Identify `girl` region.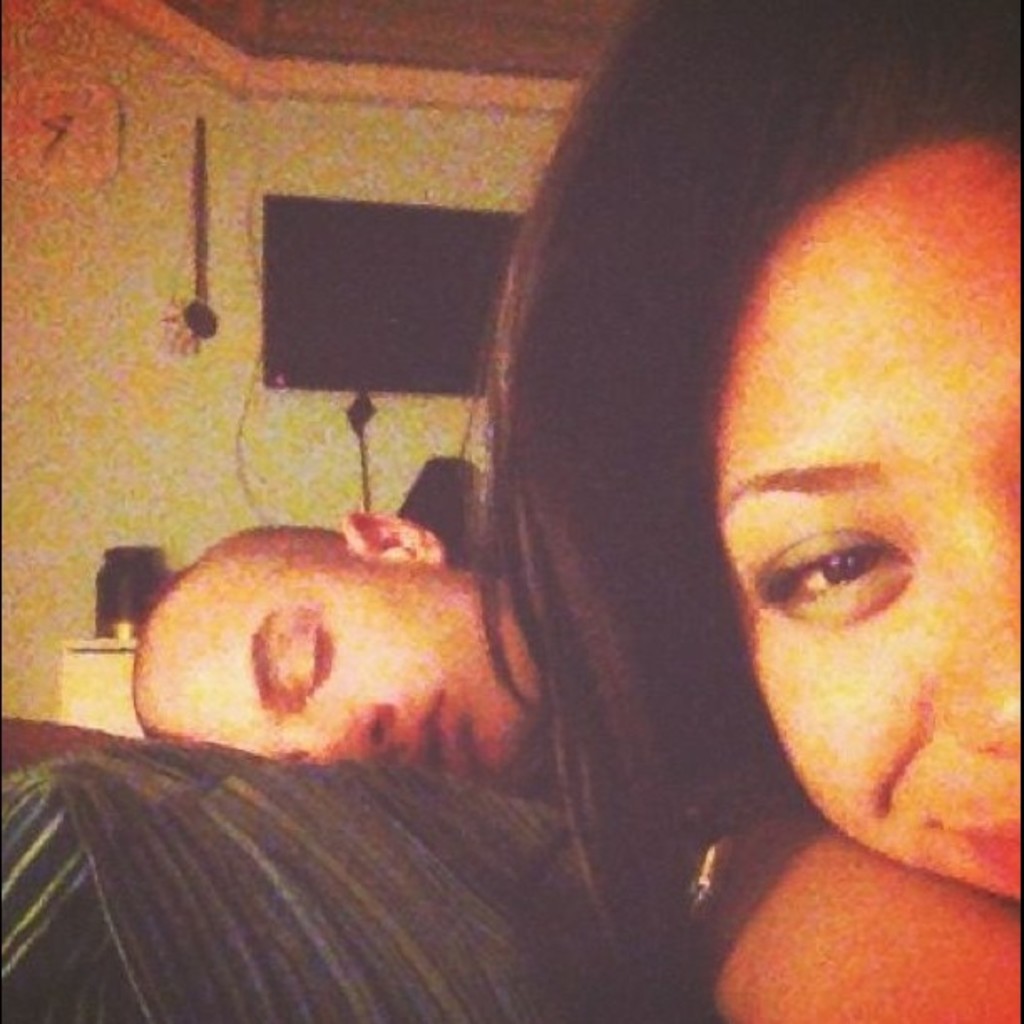
Region: box(450, 0, 1021, 1022).
